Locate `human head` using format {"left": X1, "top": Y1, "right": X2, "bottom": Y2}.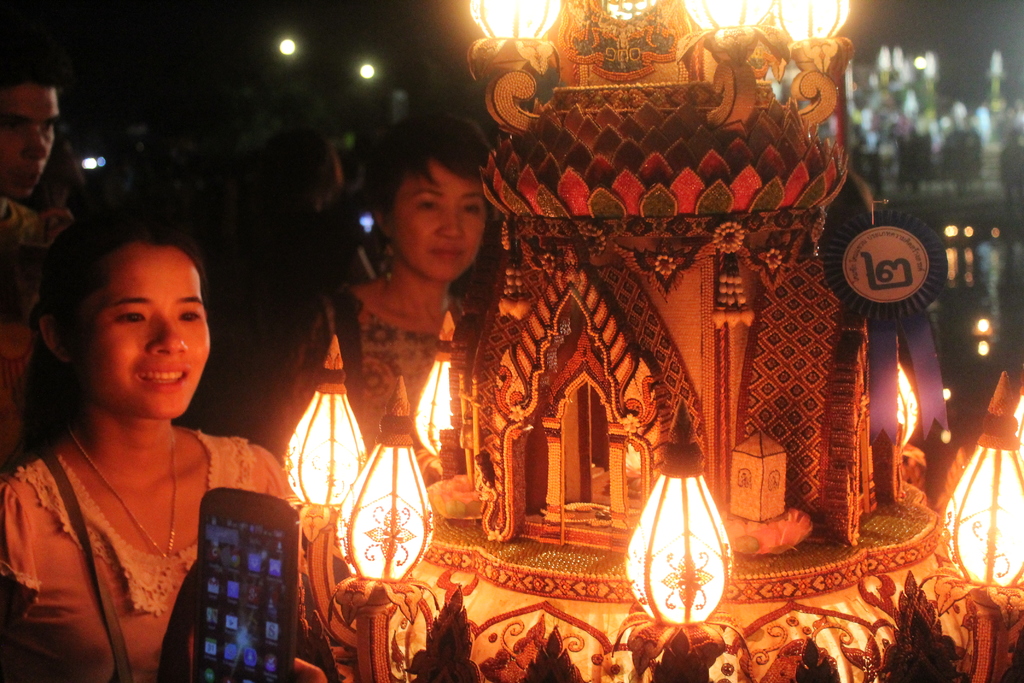
{"left": 367, "top": 120, "right": 488, "bottom": 282}.
